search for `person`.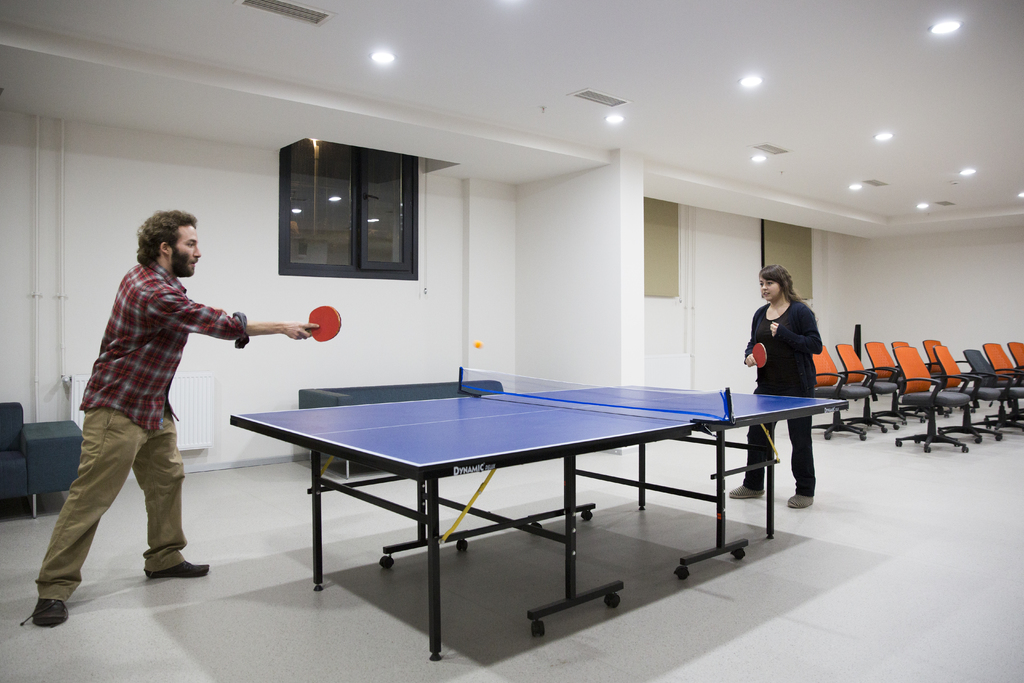
Found at x1=42, y1=206, x2=241, y2=640.
